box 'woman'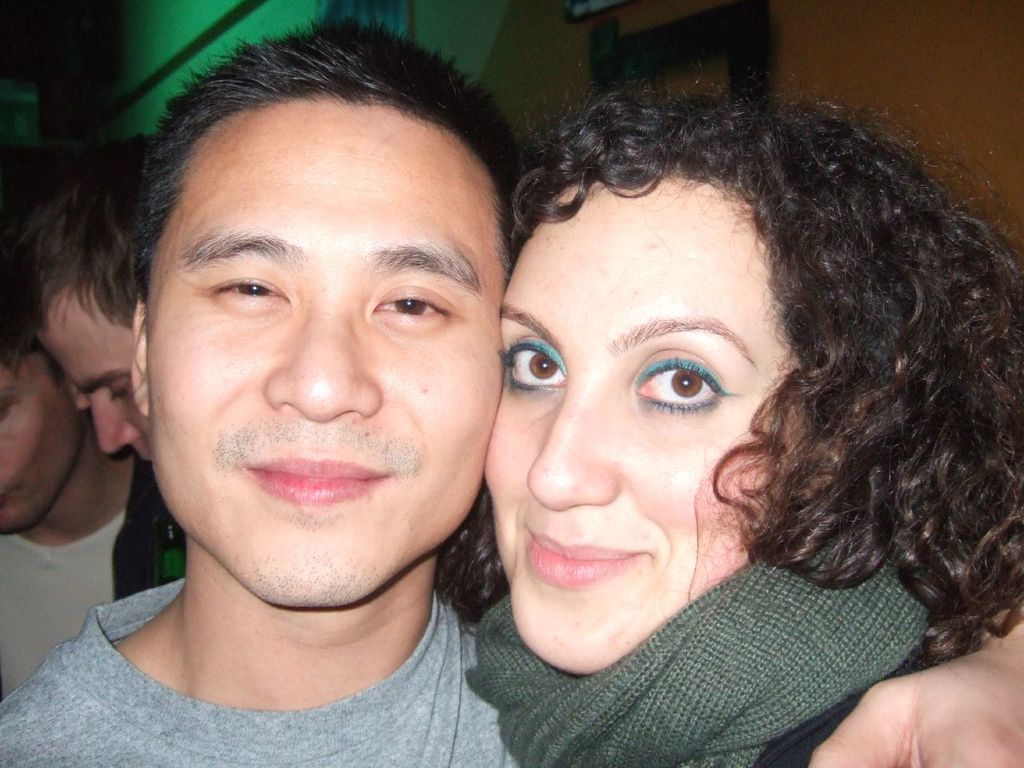
[422, 34, 1002, 767]
